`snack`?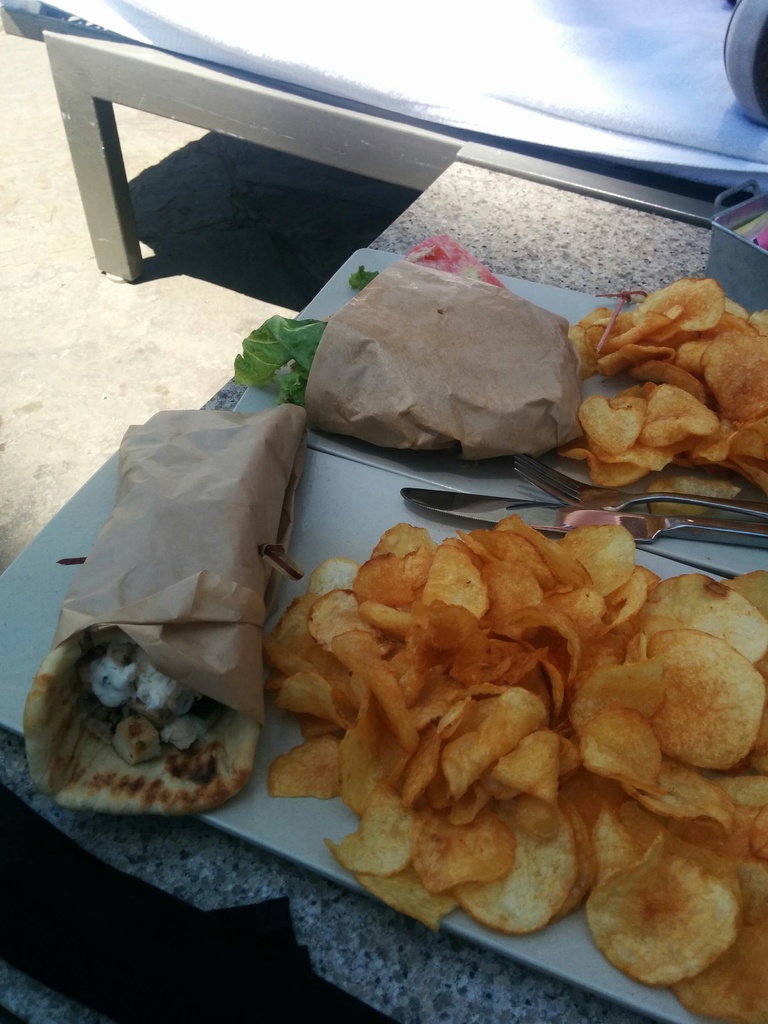
<bbox>561, 260, 767, 522</bbox>
